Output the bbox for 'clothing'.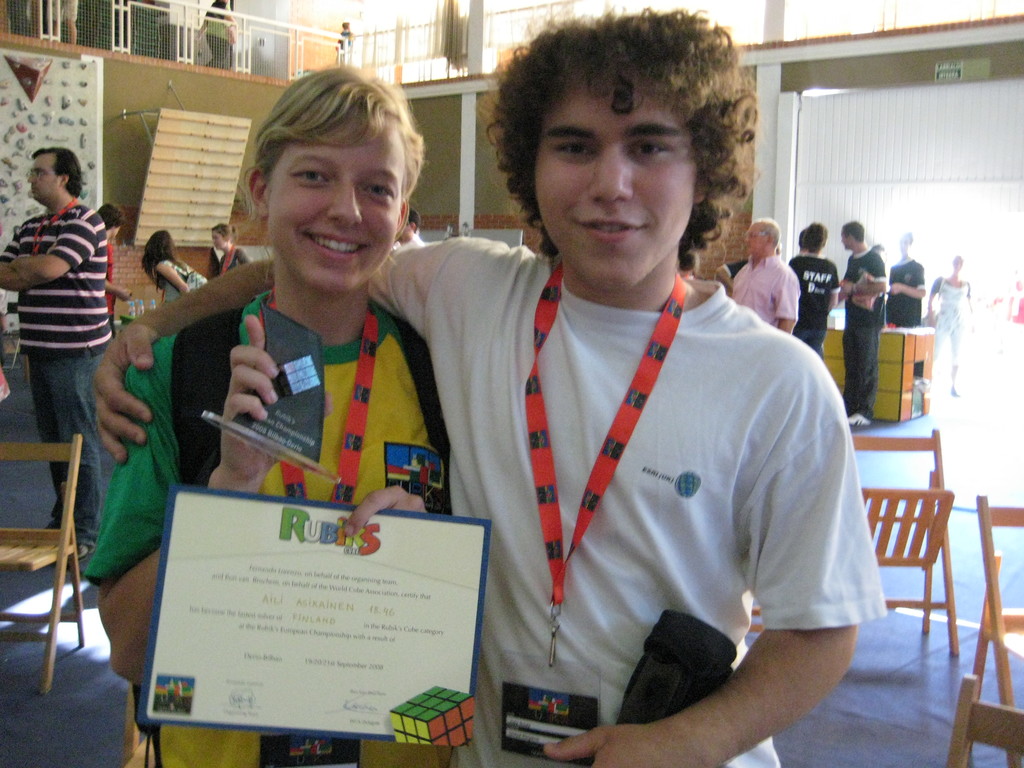
bbox(149, 257, 206, 296).
